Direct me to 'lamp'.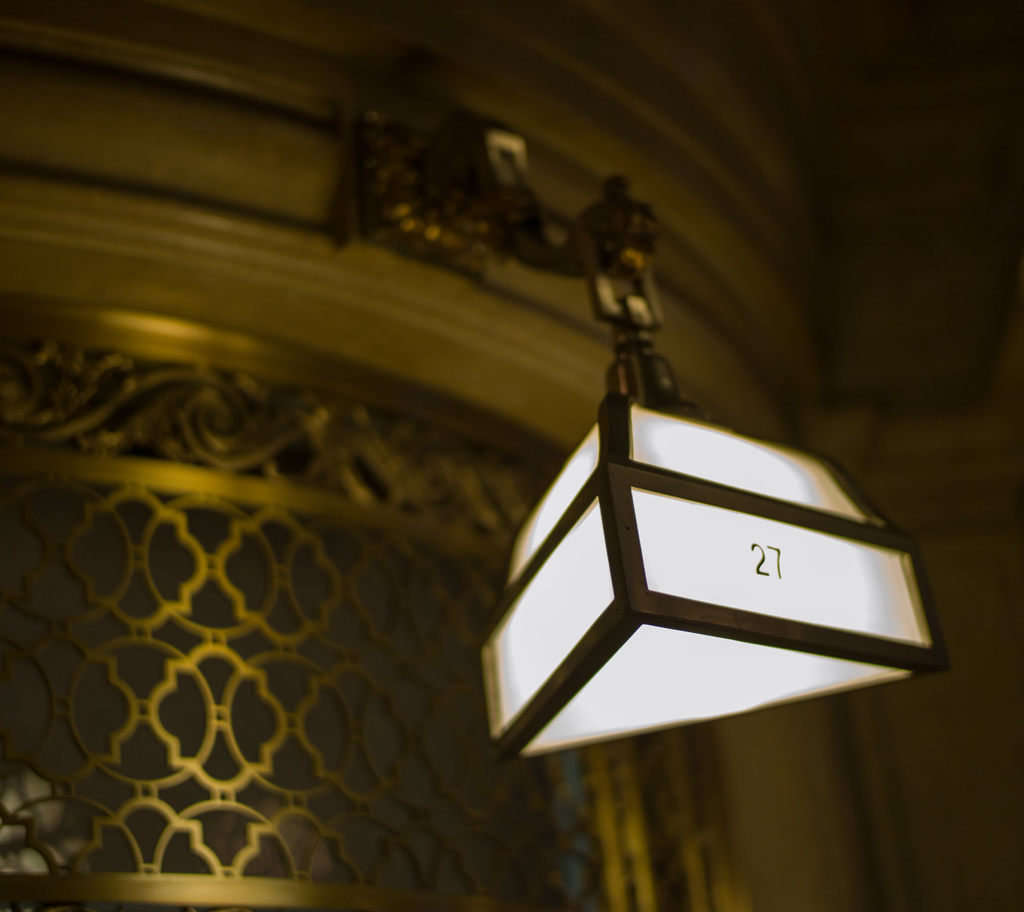
Direction: region(459, 160, 856, 818).
